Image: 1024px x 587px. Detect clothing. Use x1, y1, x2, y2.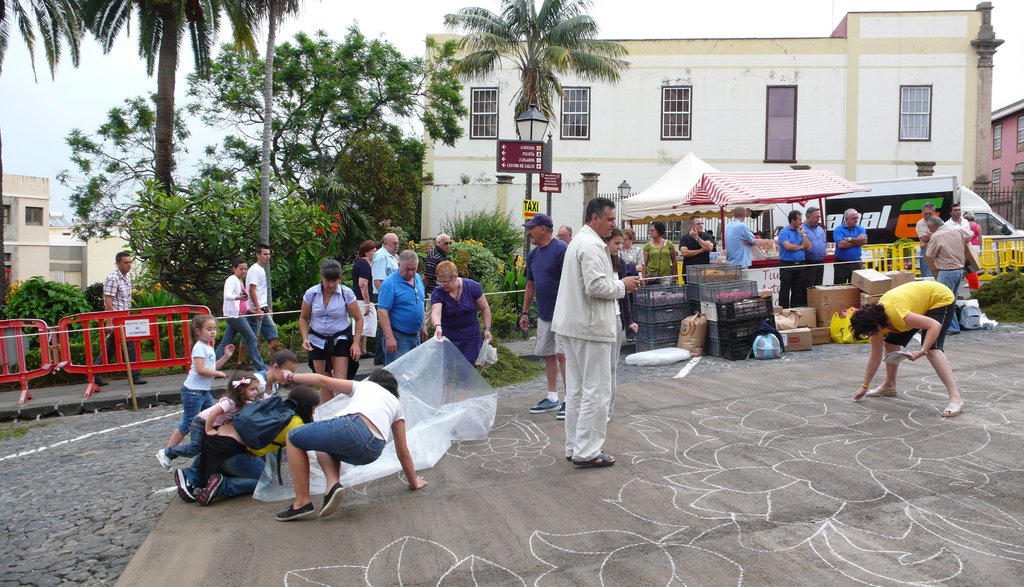
776, 224, 804, 308.
